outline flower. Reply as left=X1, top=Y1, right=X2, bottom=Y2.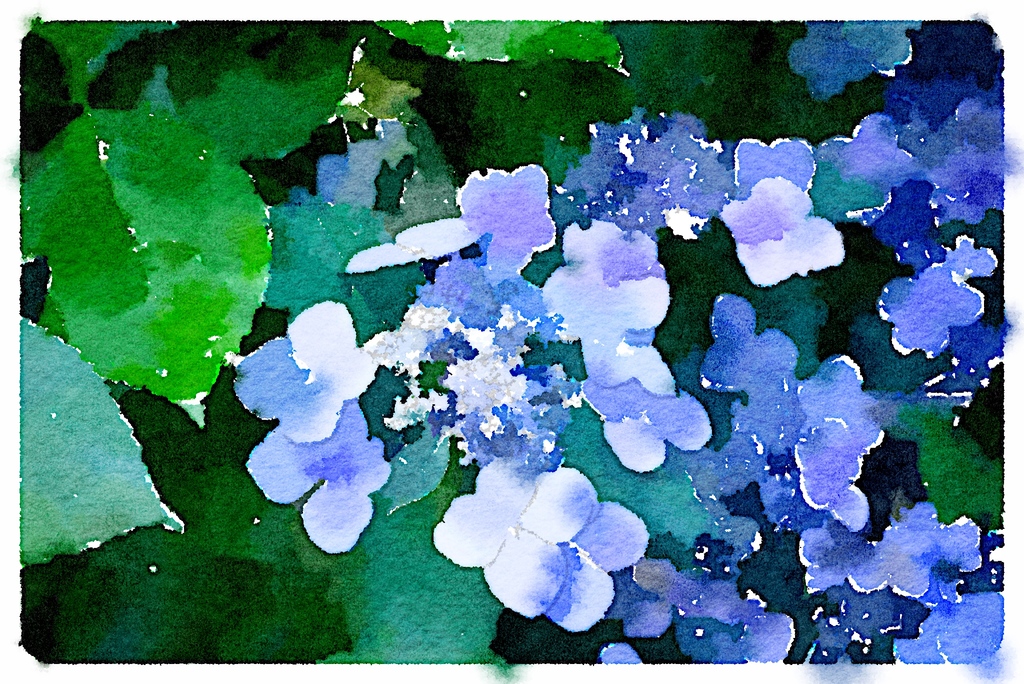
left=884, top=242, right=988, bottom=365.
